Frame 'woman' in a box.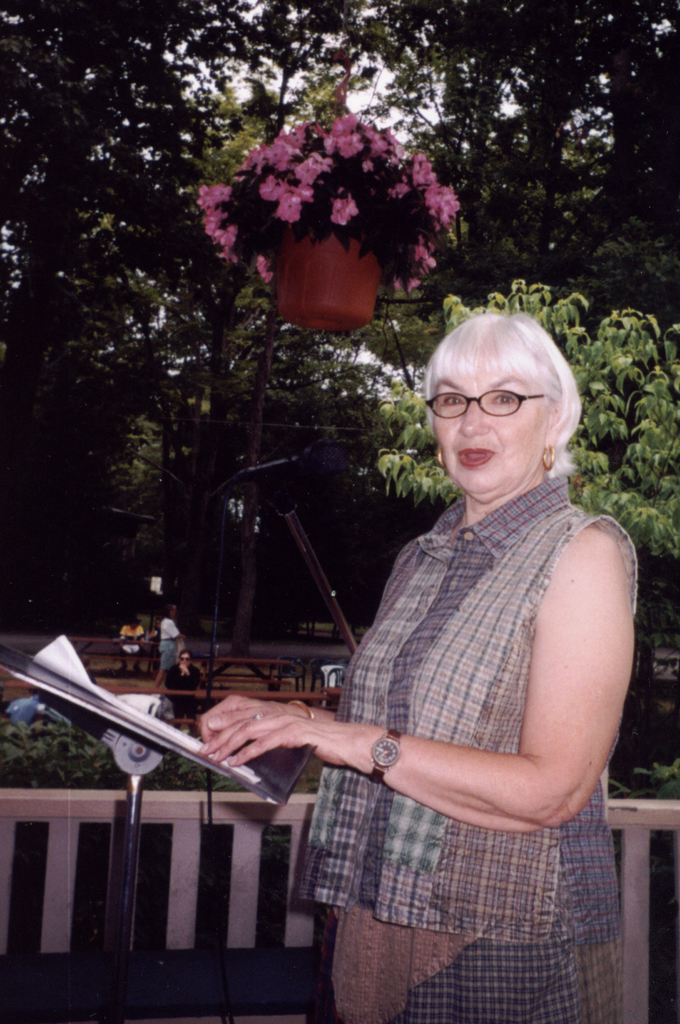
rect(286, 257, 648, 1018).
